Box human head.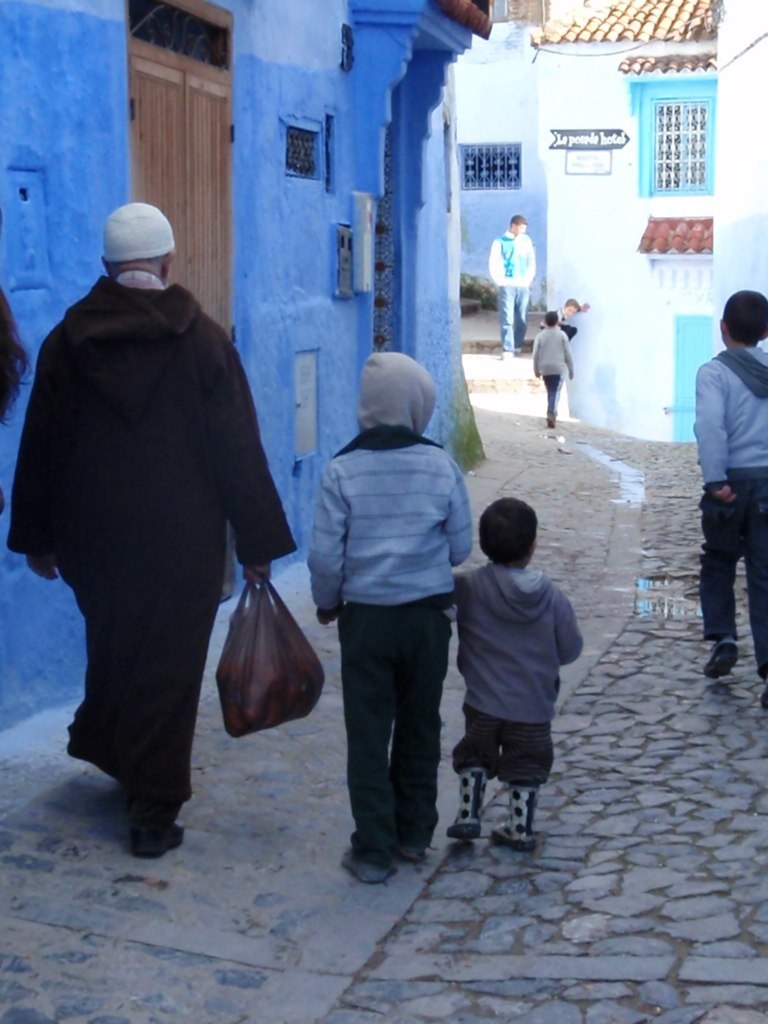
detection(540, 313, 556, 327).
